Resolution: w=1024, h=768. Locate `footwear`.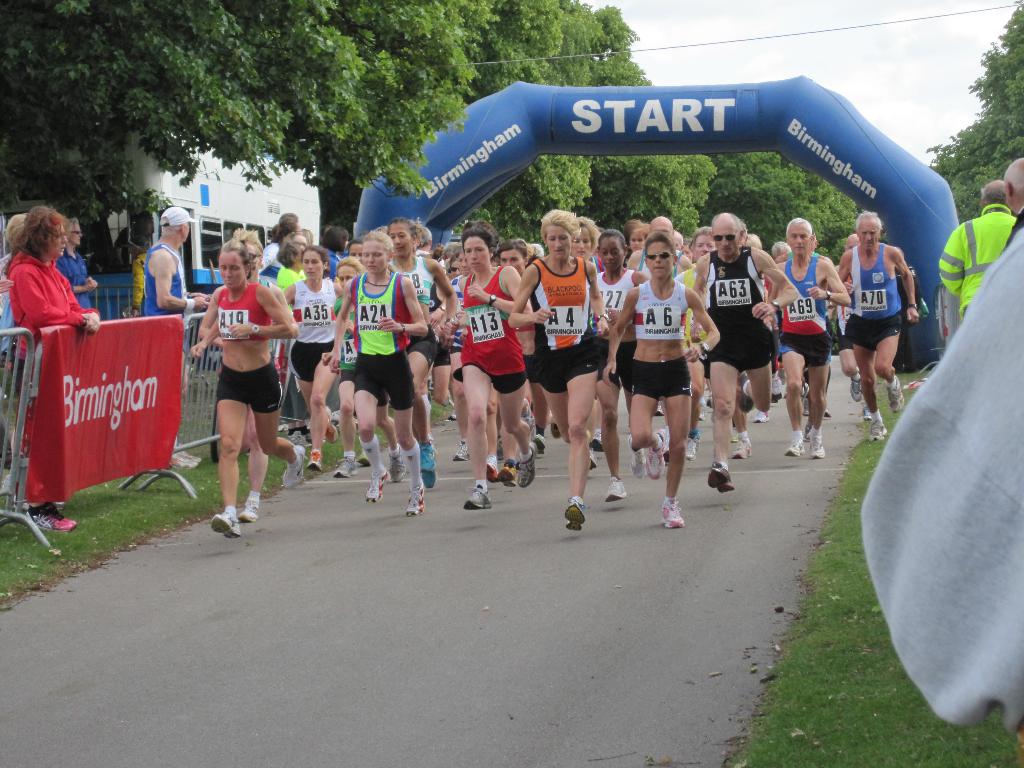
bbox(305, 451, 323, 472).
